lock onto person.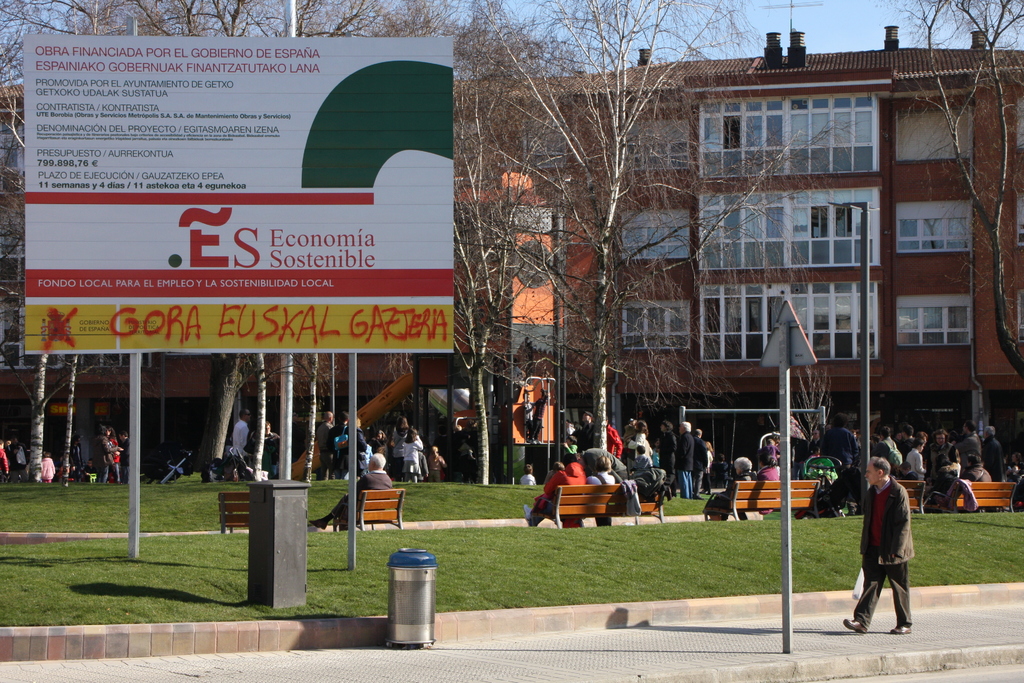
Locked: (570, 413, 600, 458).
